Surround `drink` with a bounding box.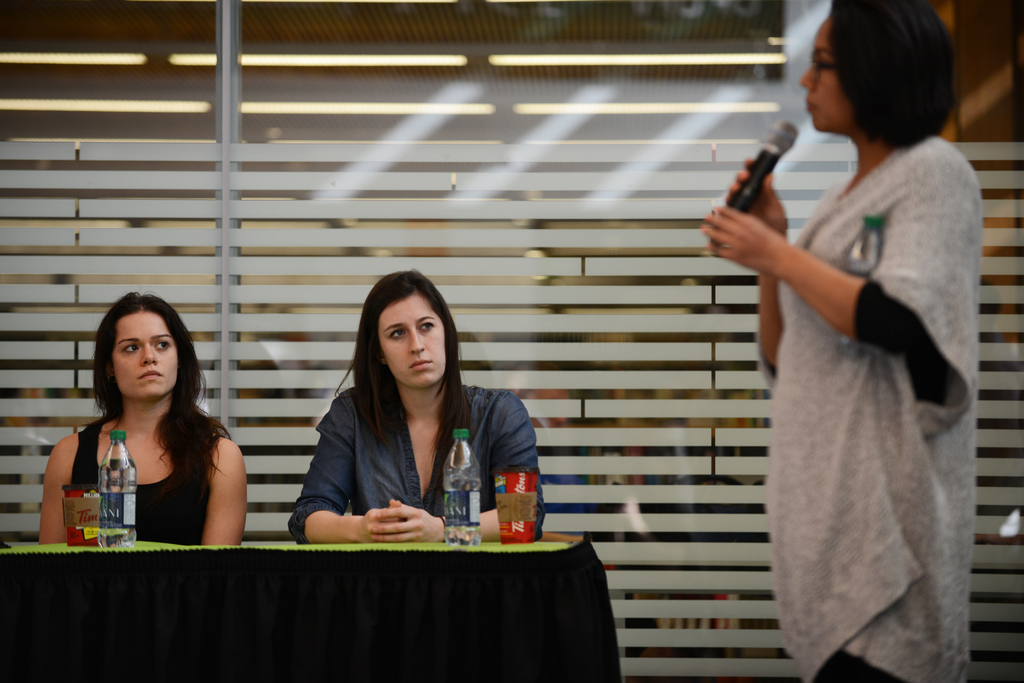
{"x1": 444, "y1": 444, "x2": 491, "y2": 549}.
